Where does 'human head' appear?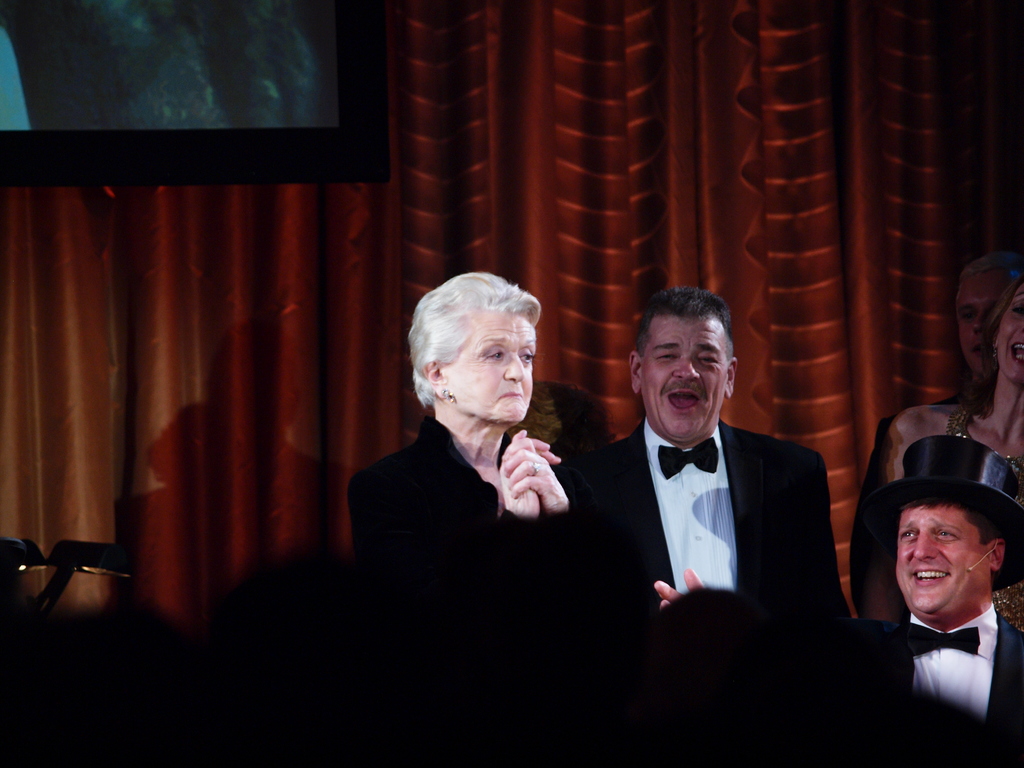
Appears at BBox(954, 253, 1021, 374).
